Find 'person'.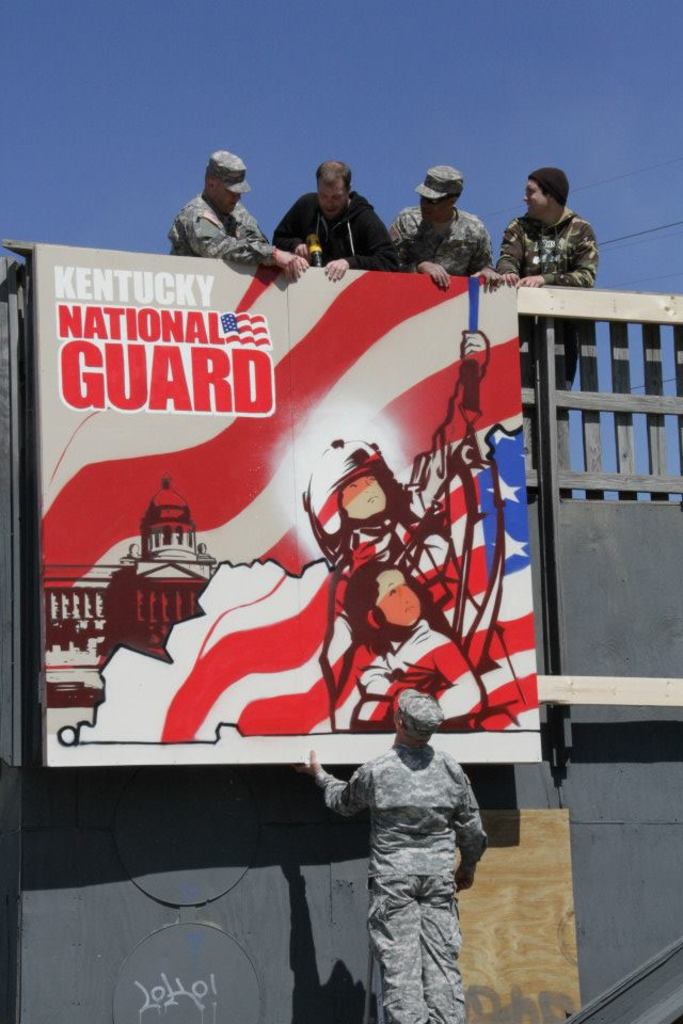
(318, 682, 496, 1019).
